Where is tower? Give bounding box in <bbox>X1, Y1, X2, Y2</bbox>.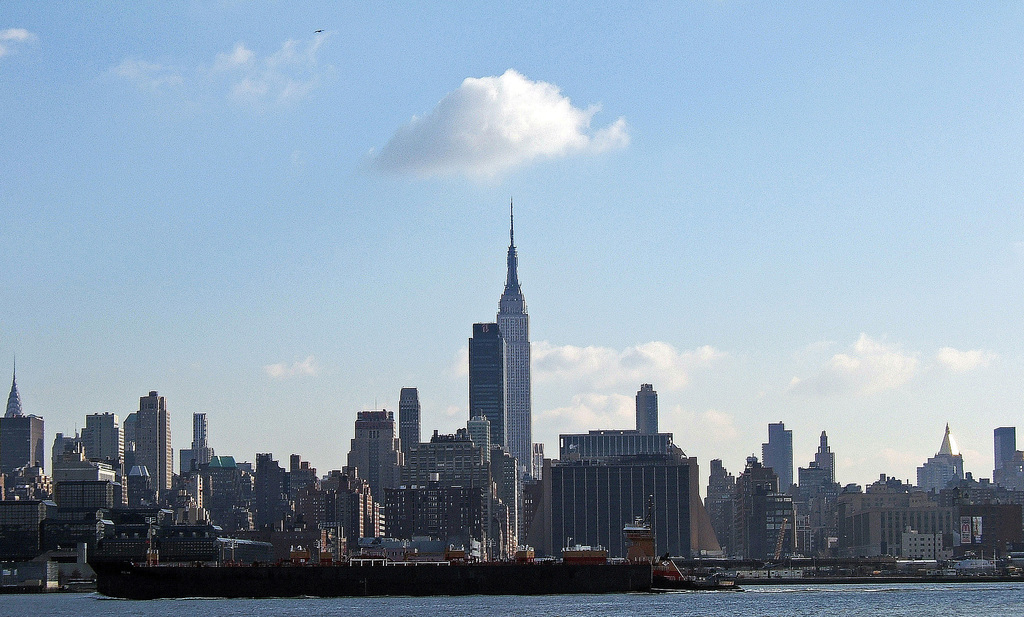
<bbox>175, 462, 206, 532</bbox>.
